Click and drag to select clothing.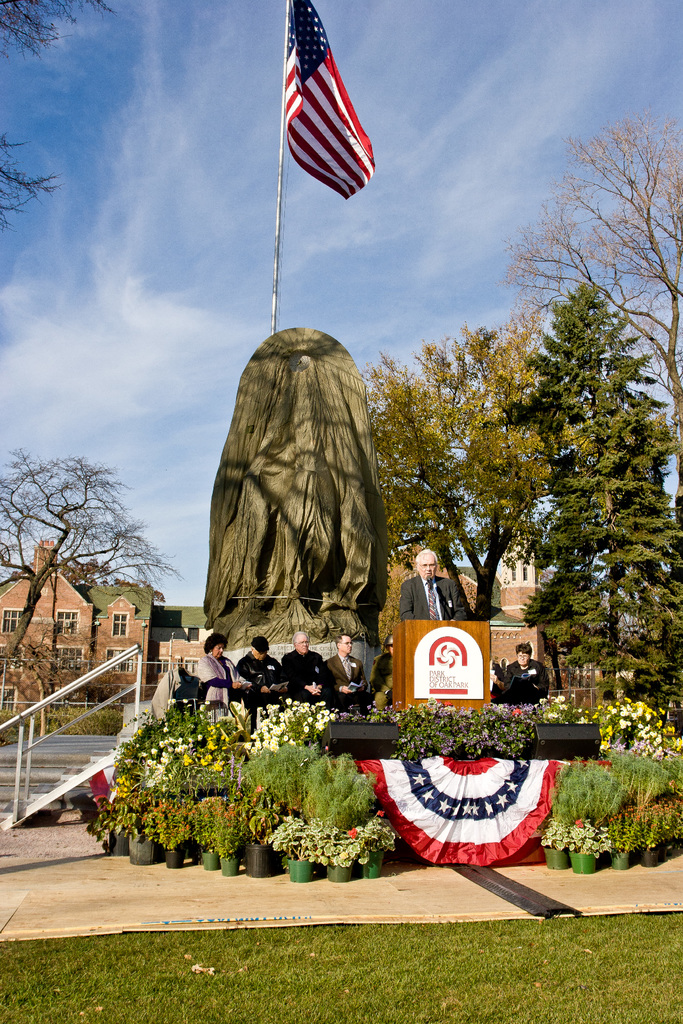
Selection: {"x1": 508, "y1": 653, "x2": 548, "y2": 689}.
